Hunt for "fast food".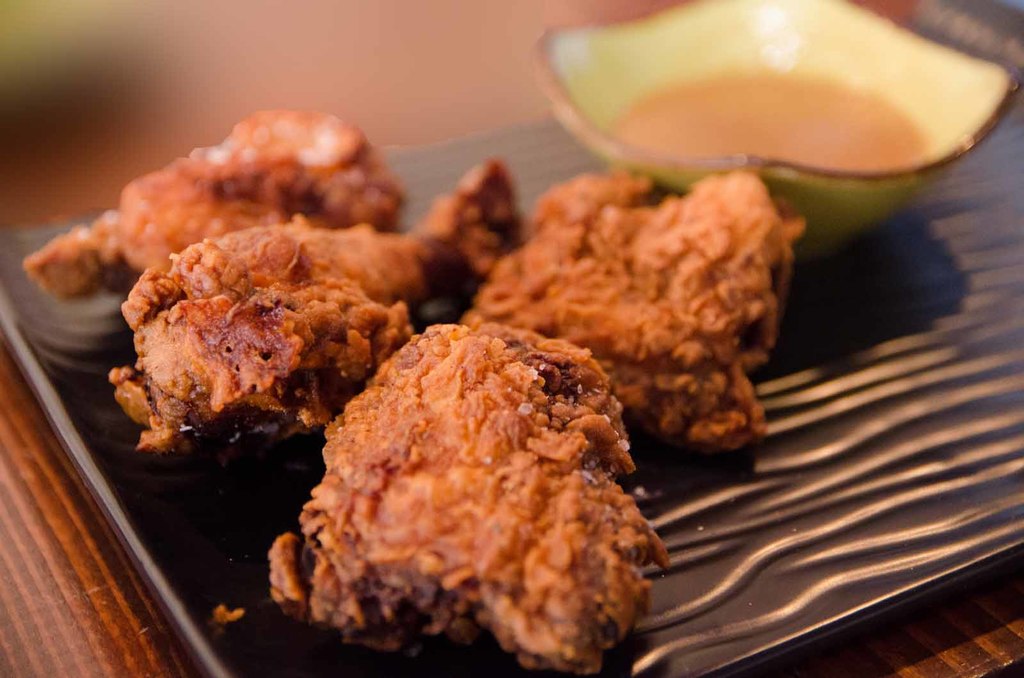
Hunted down at [left=268, top=322, right=670, bottom=677].
